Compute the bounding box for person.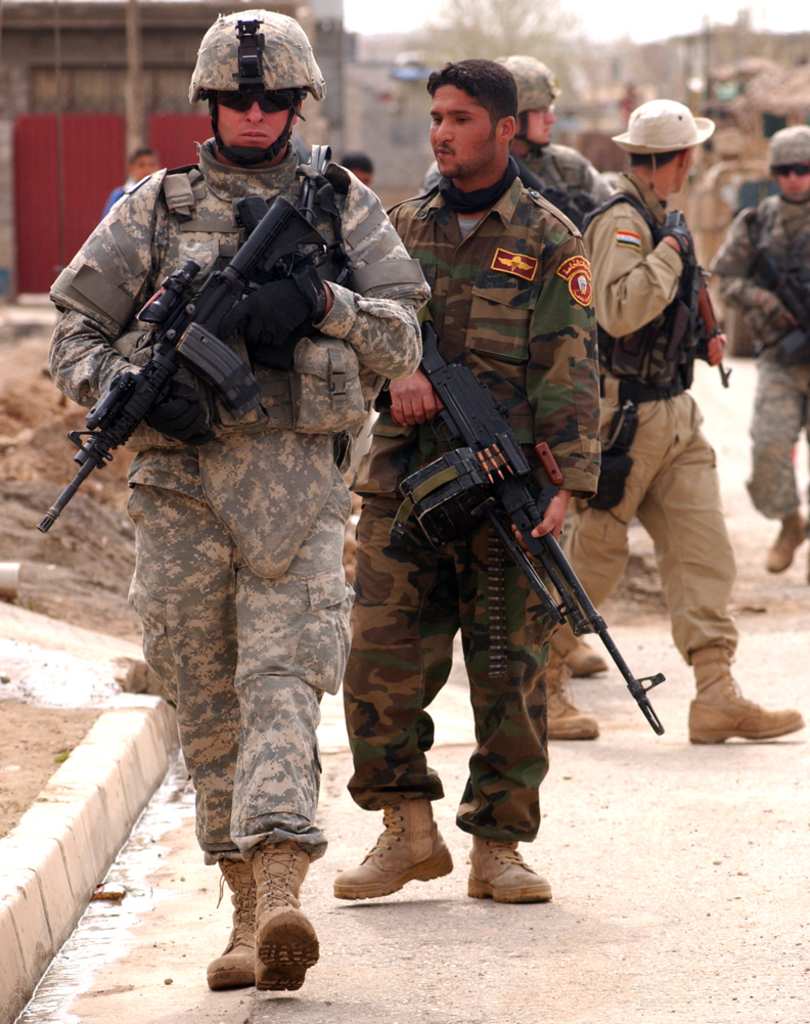
region(329, 53, 603, 903).
